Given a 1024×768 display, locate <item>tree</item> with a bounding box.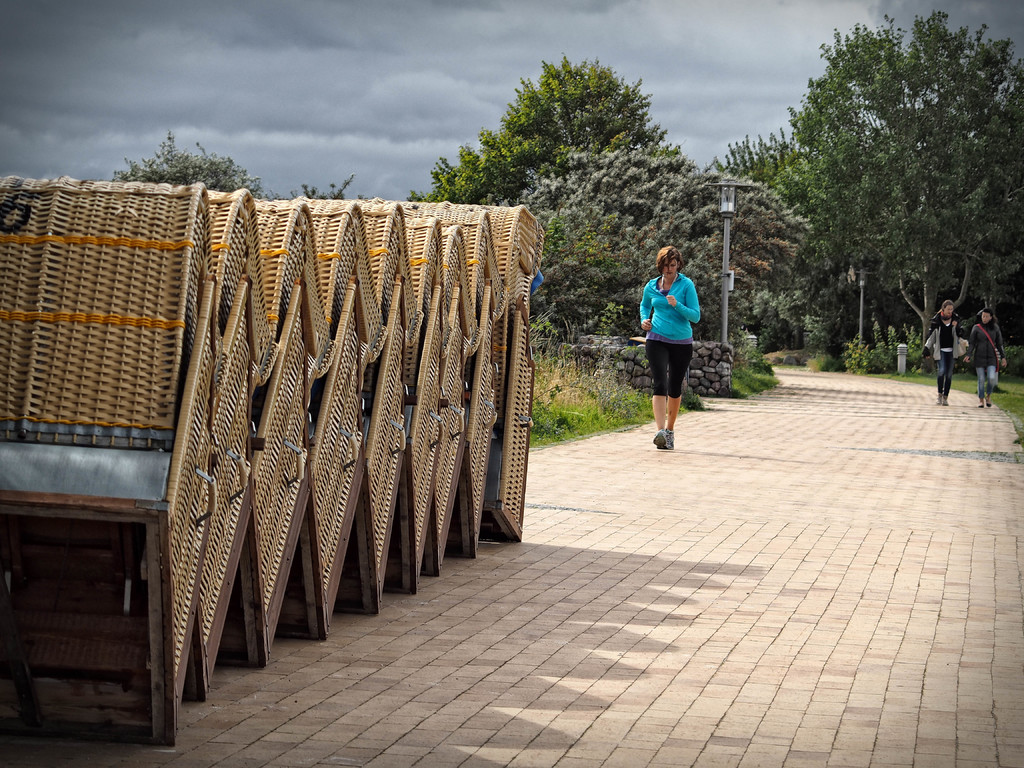
Located: bbox=(416, 53, 675, 212).
